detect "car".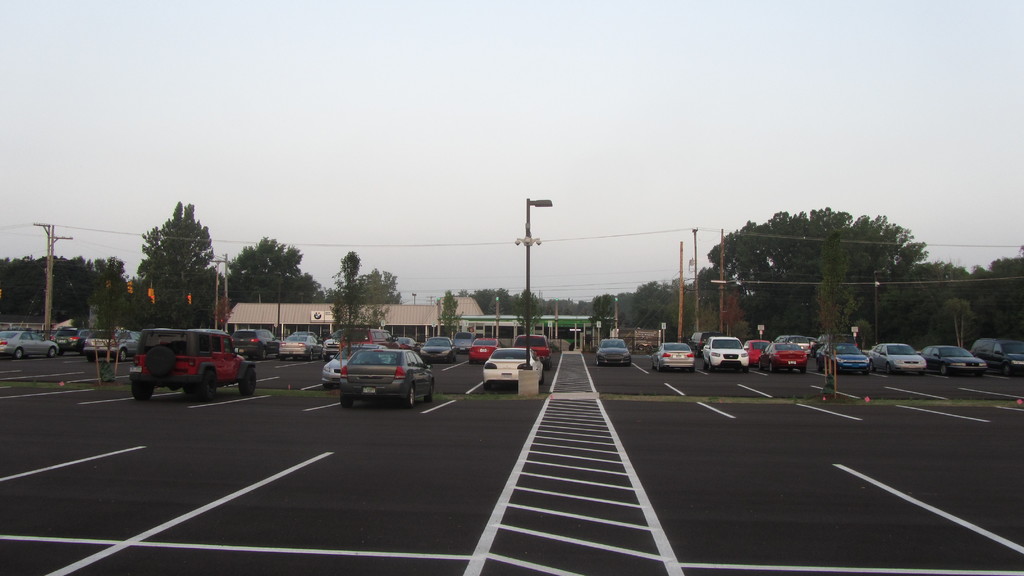
Detected at (756, 342, 807, 369).
